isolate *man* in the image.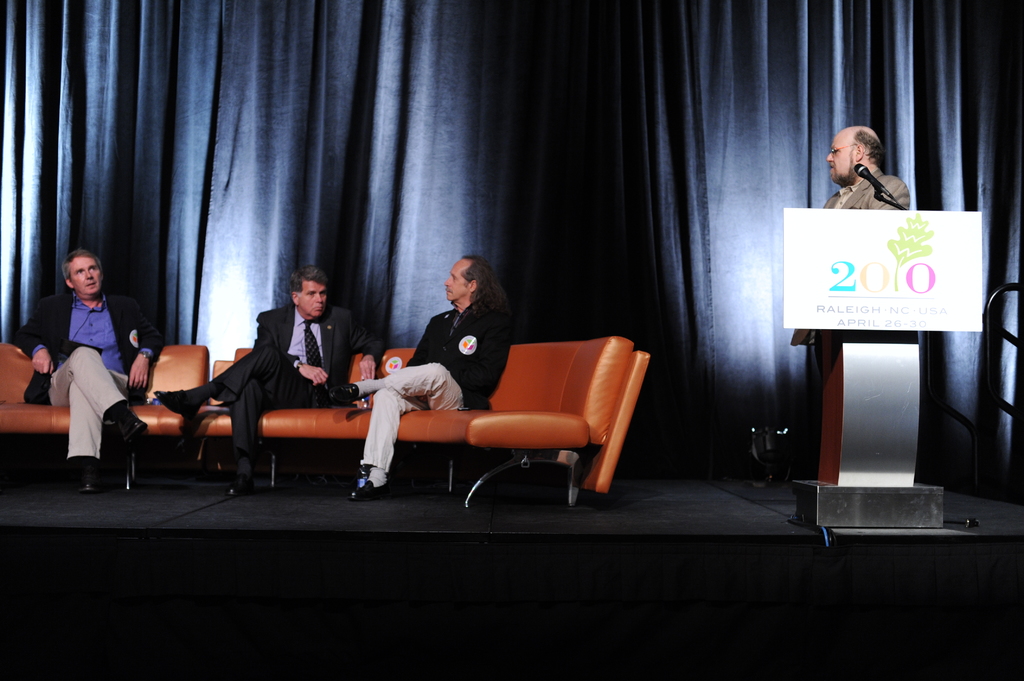
Isolated region: 152,270,342,499.
